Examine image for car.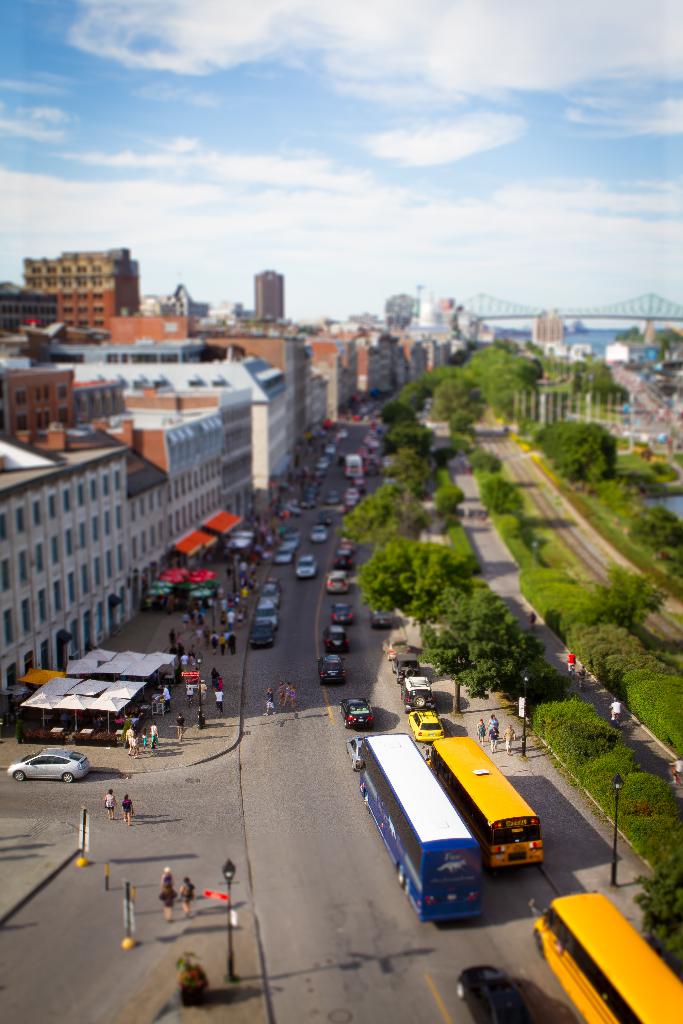
Examination result: Rect(324, 620, 356, 645).
